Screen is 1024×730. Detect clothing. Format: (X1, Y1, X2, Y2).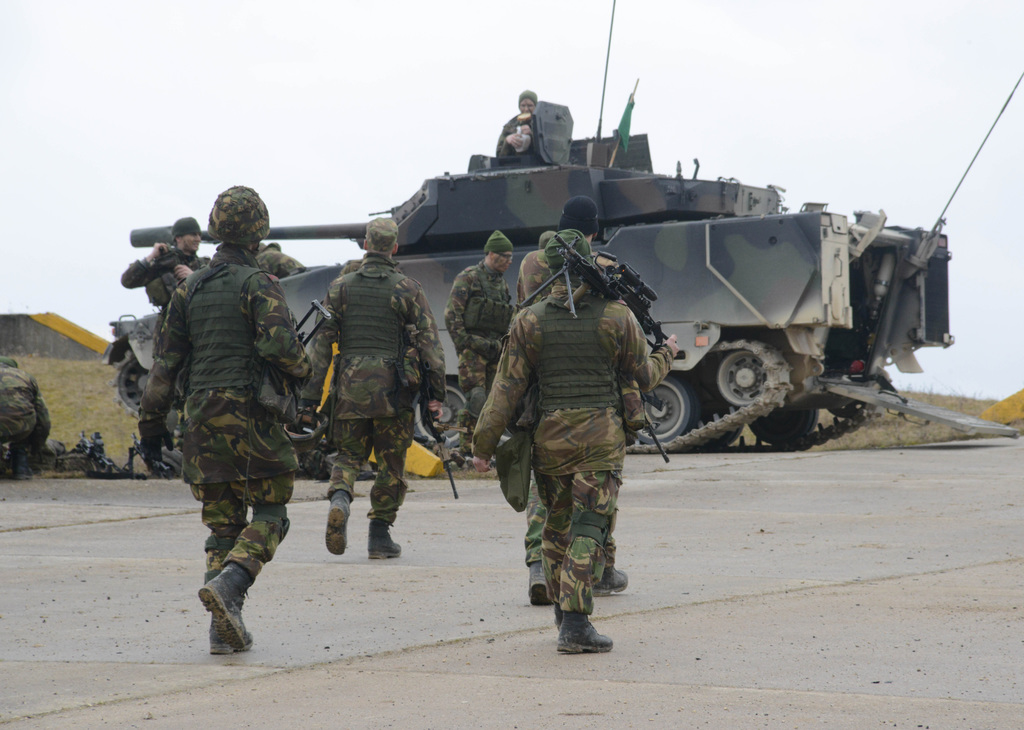
(300, 251, 449, 520).
